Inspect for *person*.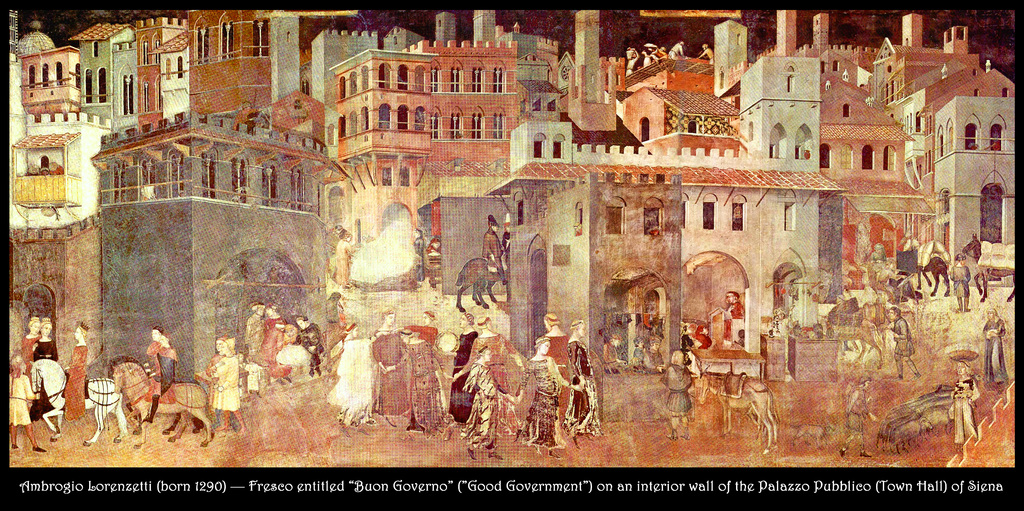
Inspection: 838/368/878/458.
